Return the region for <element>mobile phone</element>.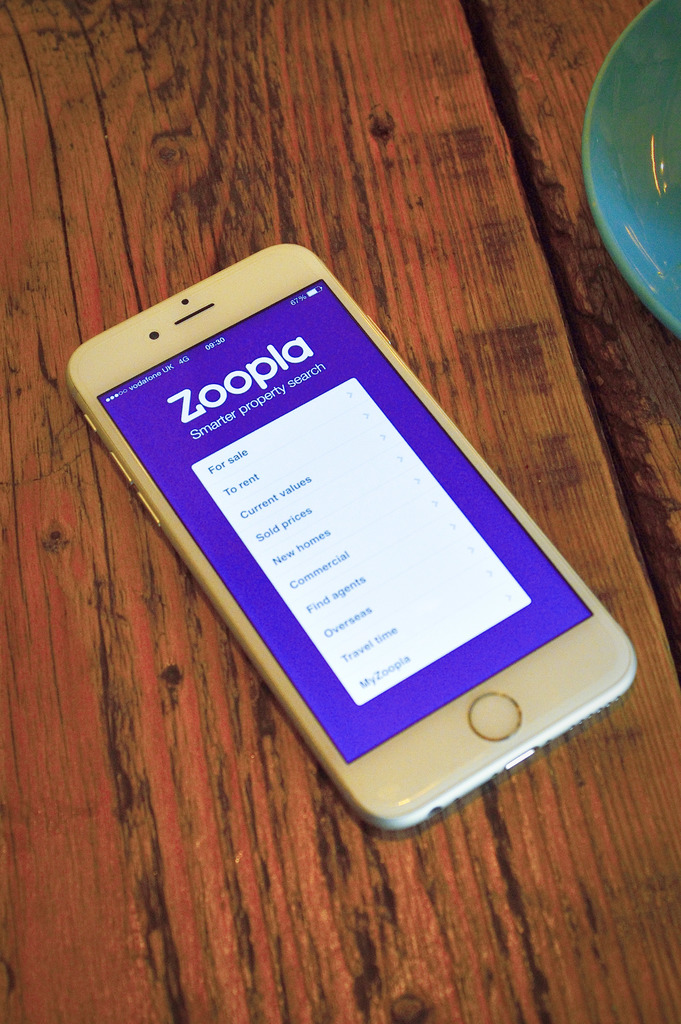
(37, 255, 644, 833).
